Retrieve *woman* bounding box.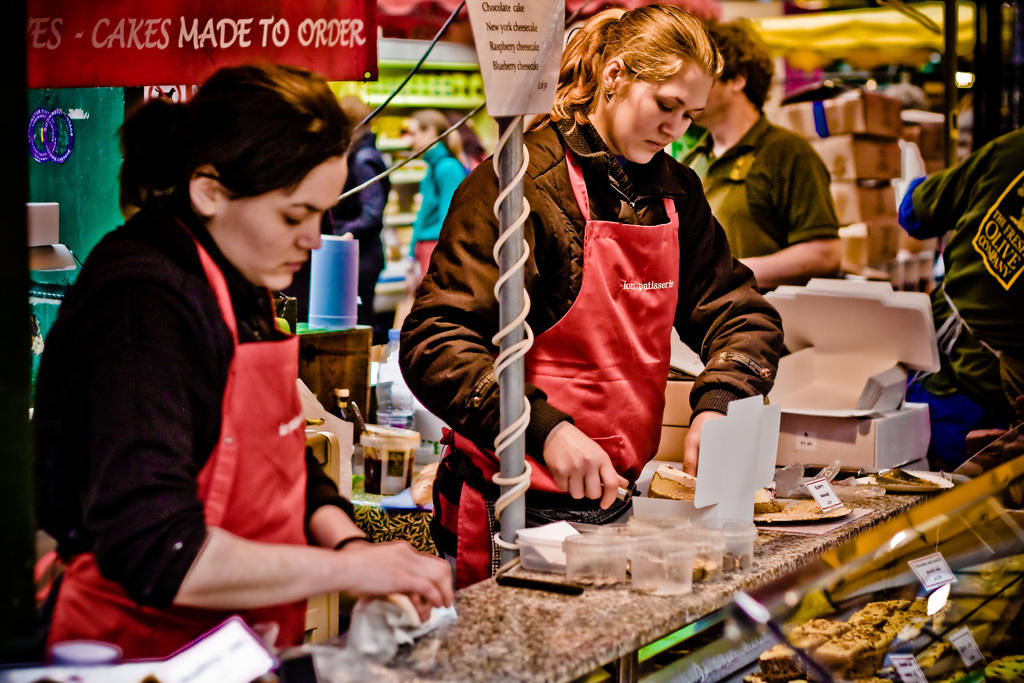
Bounding box: 403,108,463,277.
